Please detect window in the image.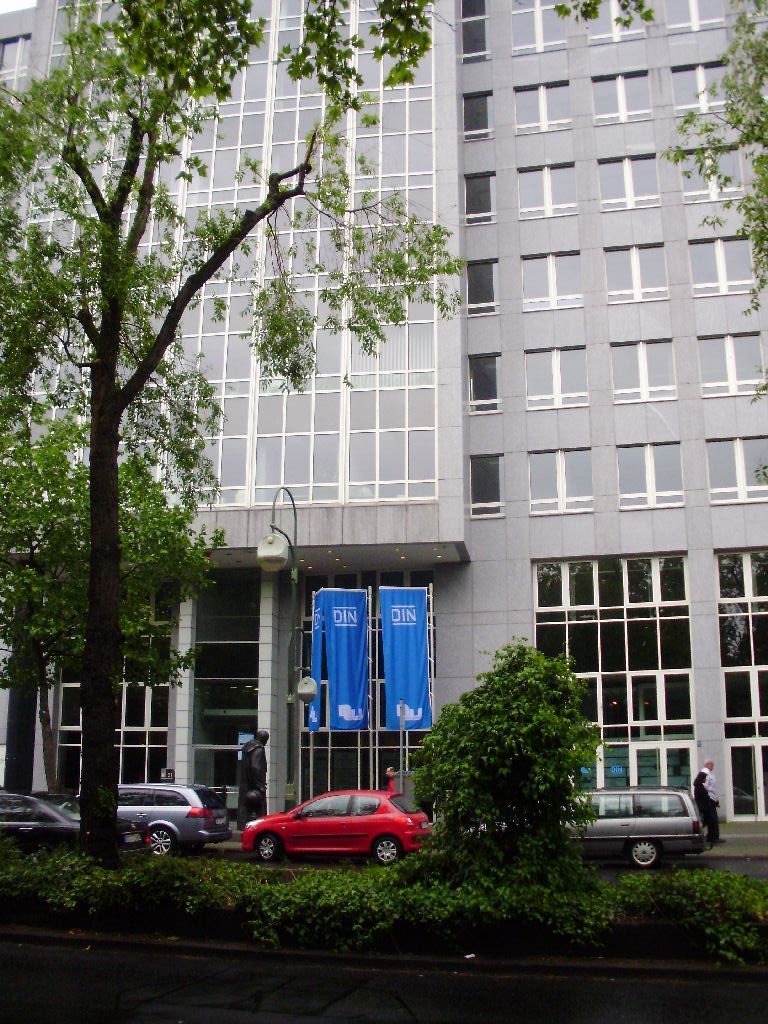
681:135:740:206.
